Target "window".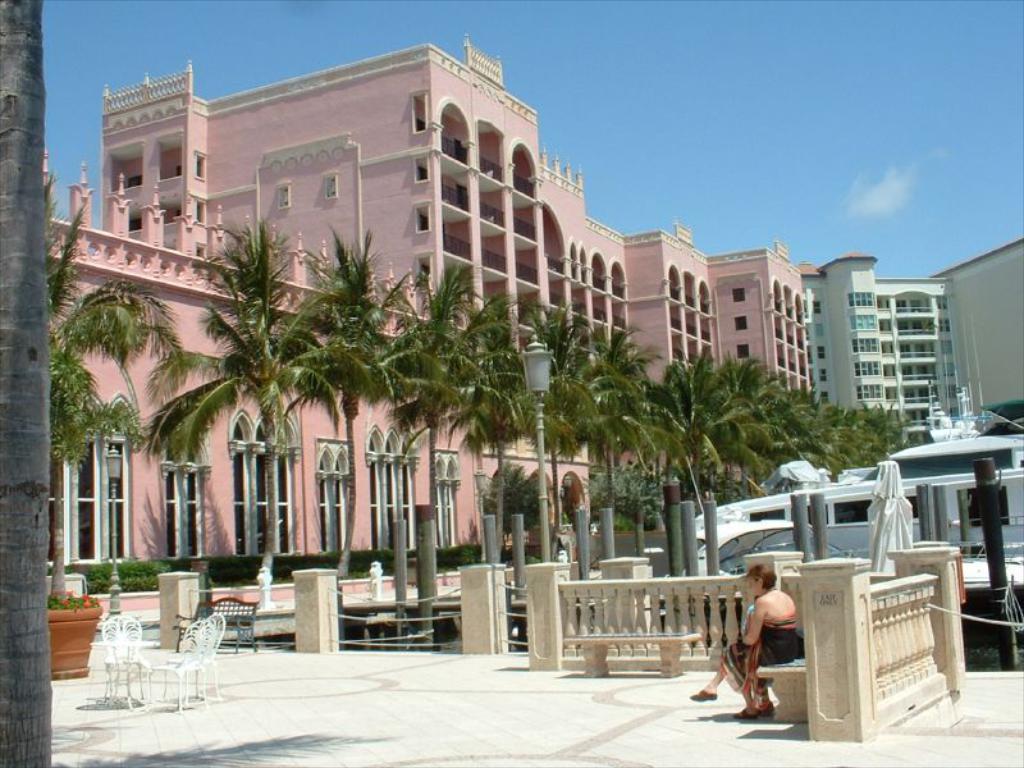
Target region: bbox(411, 90, 429, 131).
